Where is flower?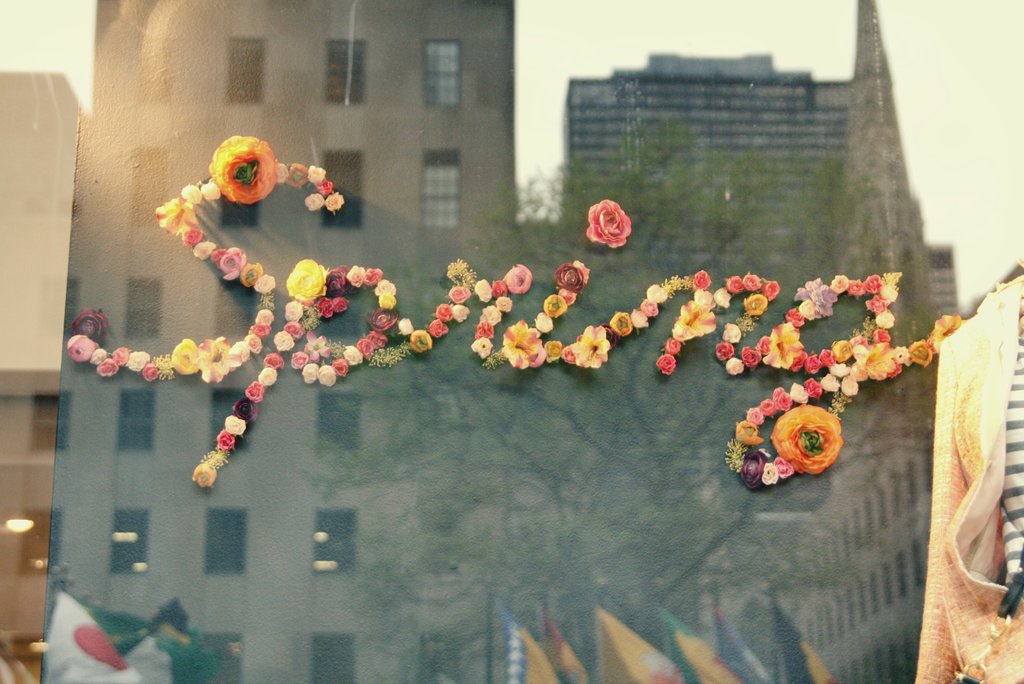
pyautogui.locateOnScreen(238, 264, 264, 286).
